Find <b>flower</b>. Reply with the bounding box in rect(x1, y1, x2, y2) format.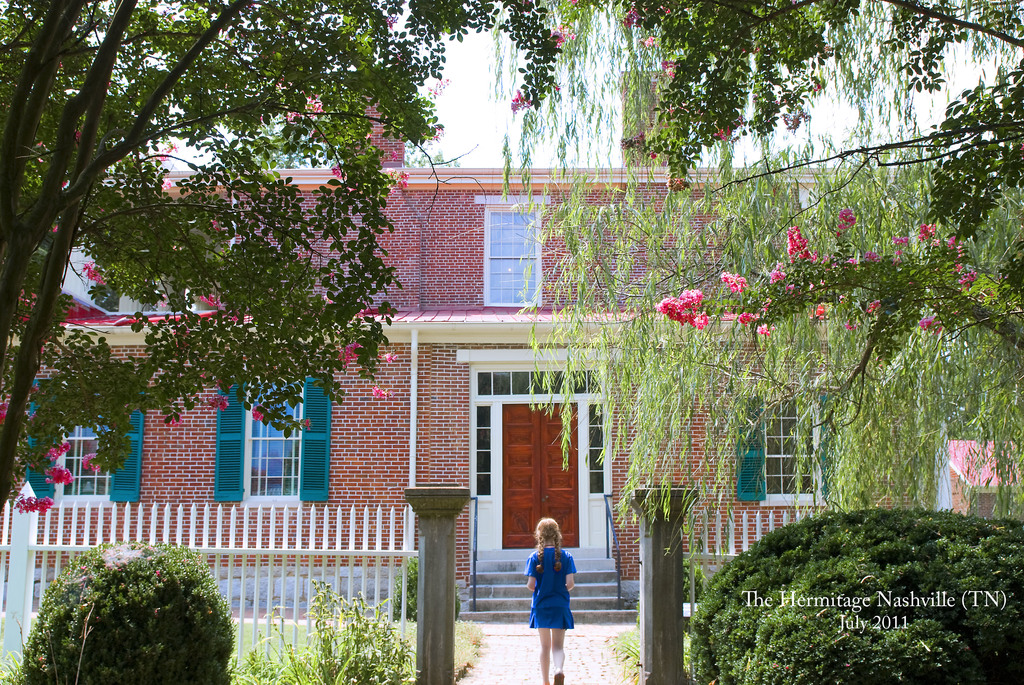
rect(370, 385, 392, 398).
